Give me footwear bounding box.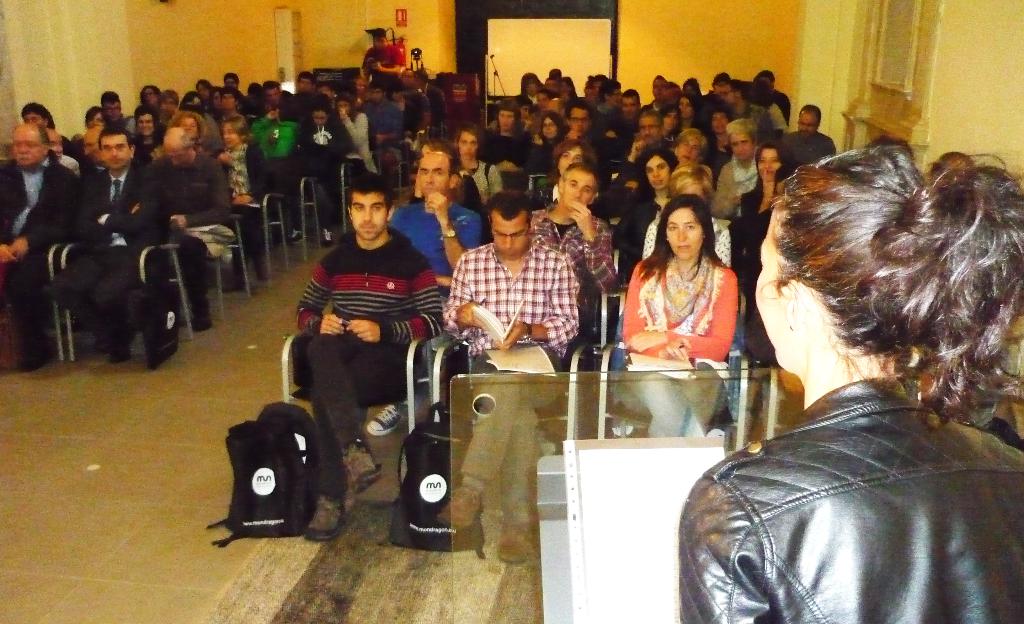
locate(365, 404, 403, 440).
